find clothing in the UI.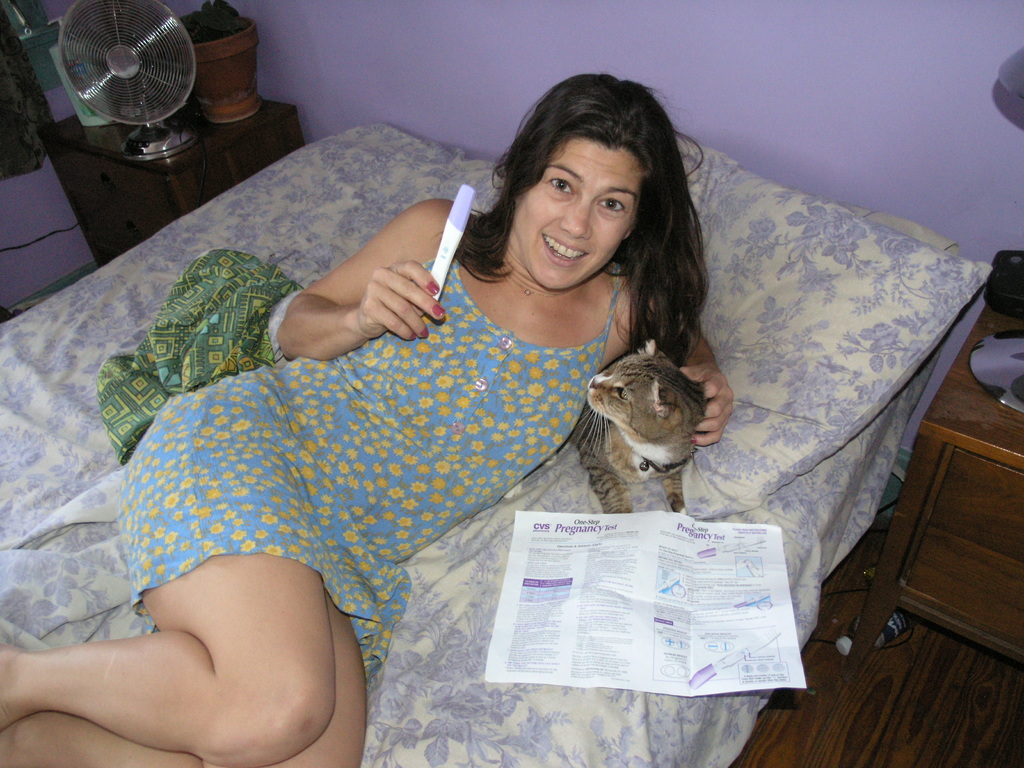
UI element at rect(116, 205, 622, 684).
